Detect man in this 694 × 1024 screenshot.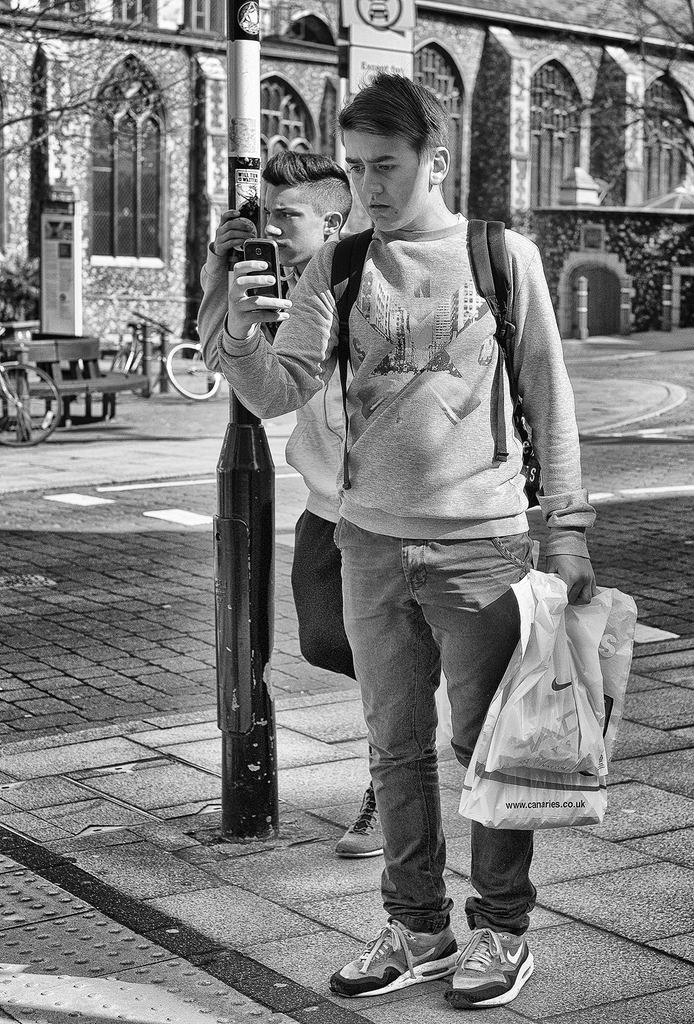
Detection: x1=201, y1=63, x2=595, y2=1012.
